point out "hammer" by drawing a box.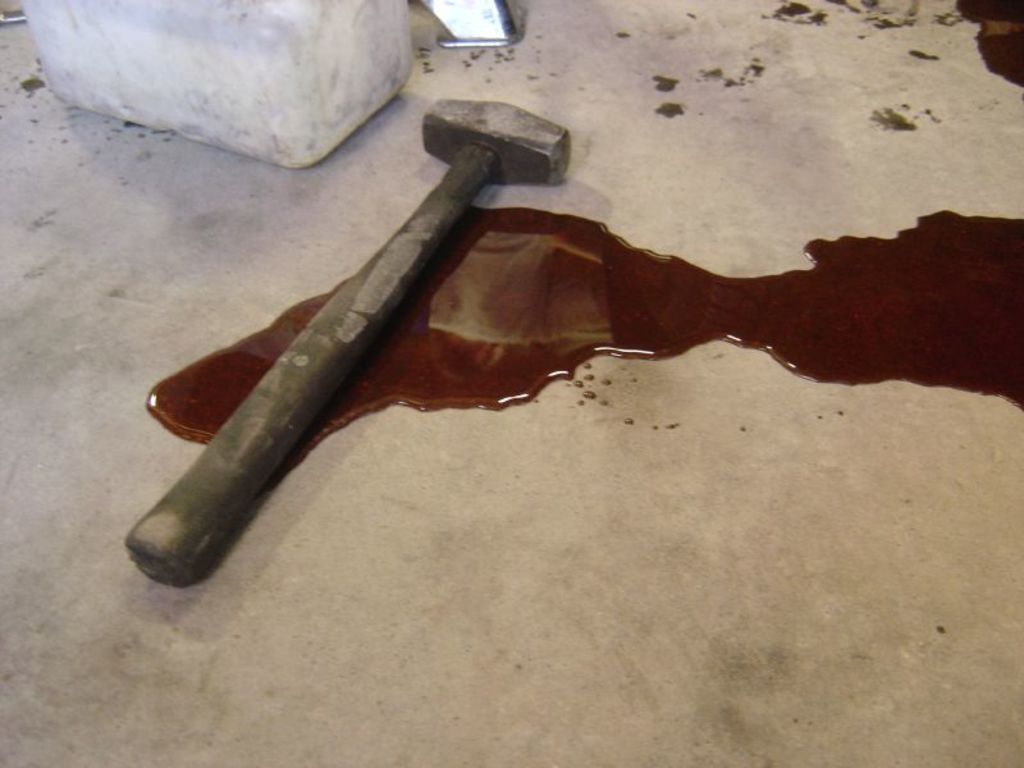
<region>127, 95, 577, 581</region>.
